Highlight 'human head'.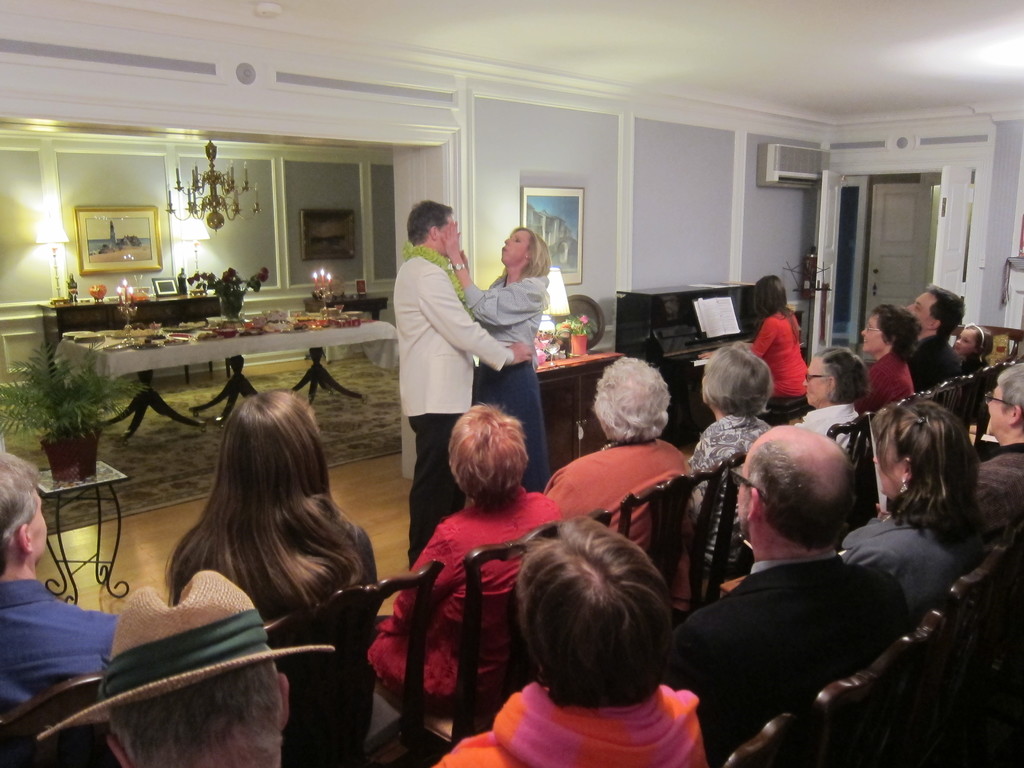
Highlighted region: {"left": 986, "top": 362, "right": 1023, "bottom": 440}.
